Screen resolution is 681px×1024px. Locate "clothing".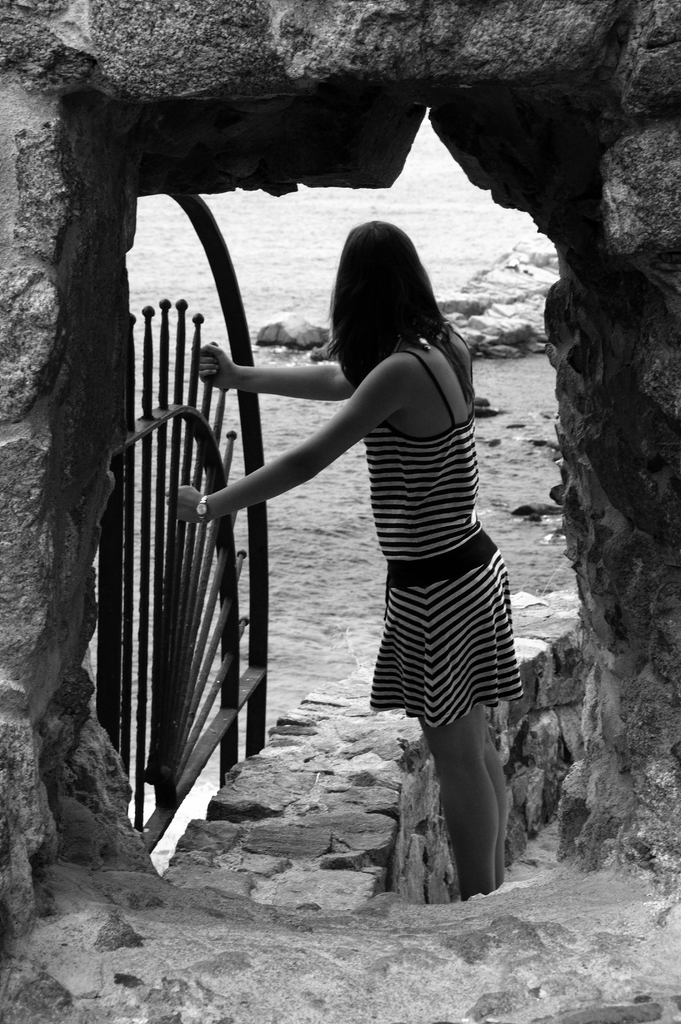
detection(299, 268, 535, 714).
